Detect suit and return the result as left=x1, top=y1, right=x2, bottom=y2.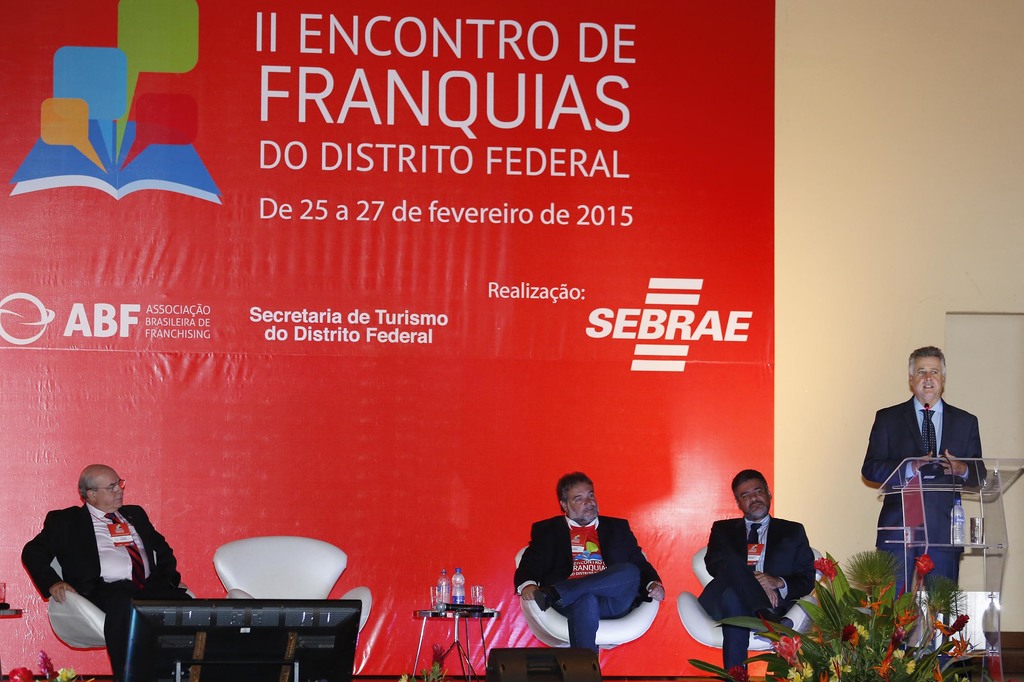
left=511, top=511, right=665, bottom=615.
